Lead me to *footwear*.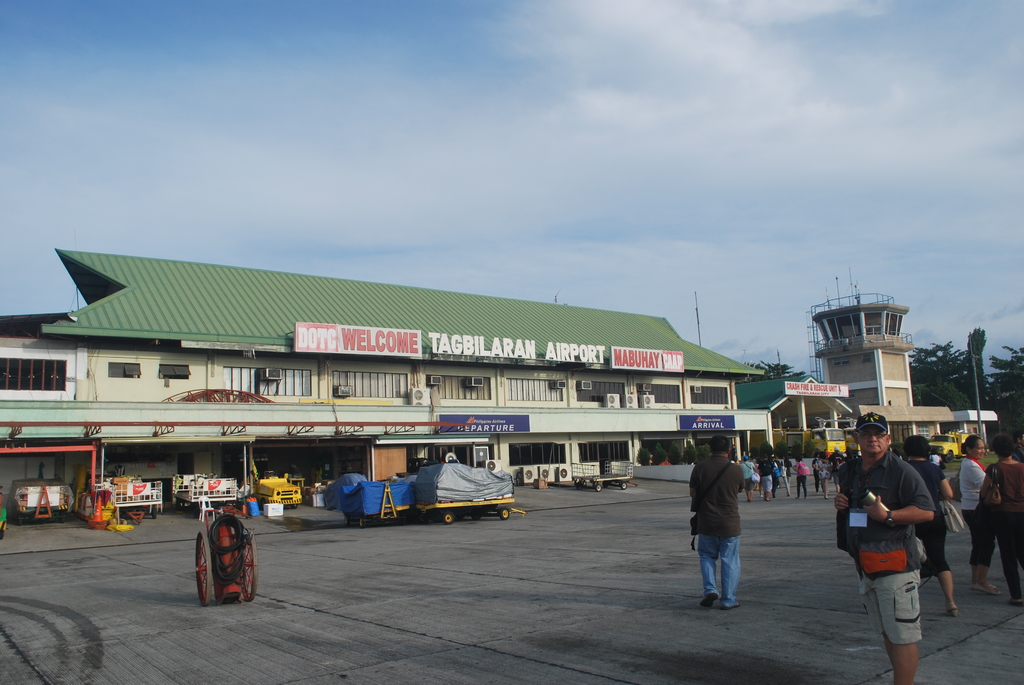
Lead to pyautogui.locateOnScreen(721, 604, 740, 610).
